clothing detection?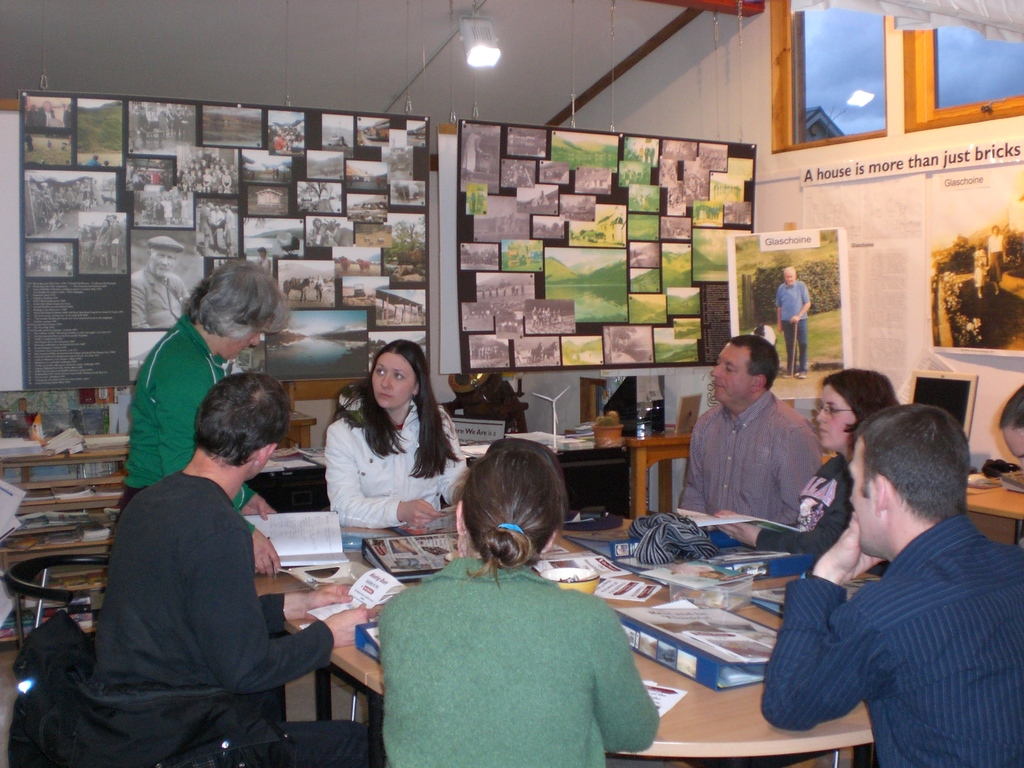
l=774, t=276, r=813, b=373
